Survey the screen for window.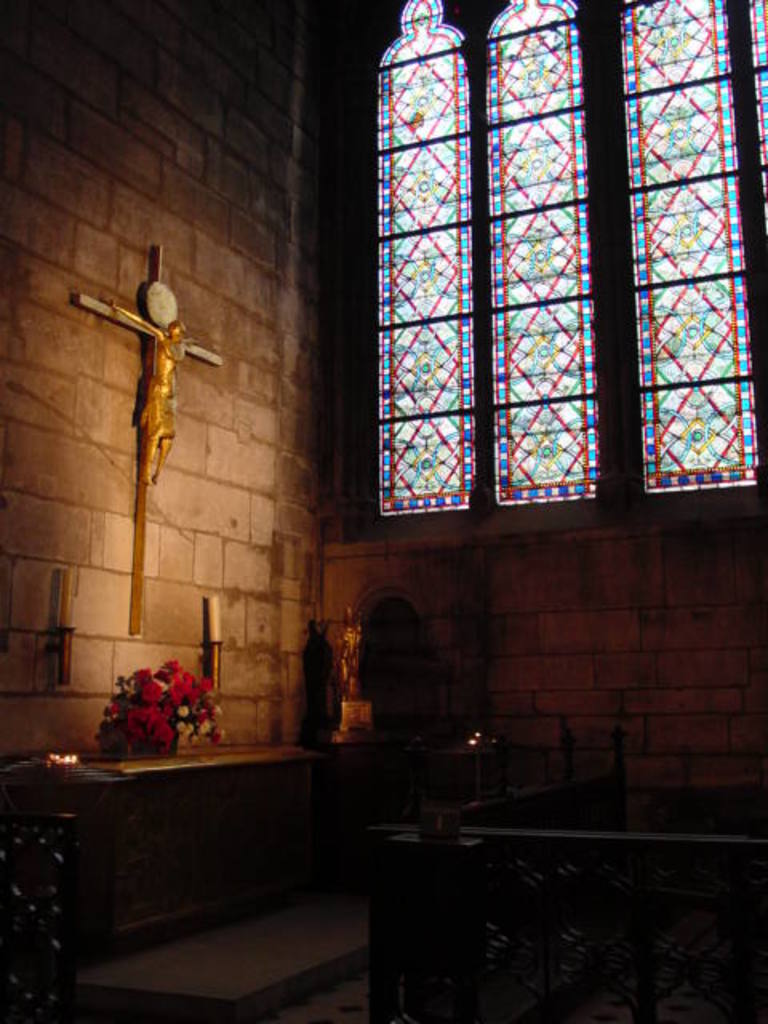
Survey found: Rect(350, 0, 766, 547).
